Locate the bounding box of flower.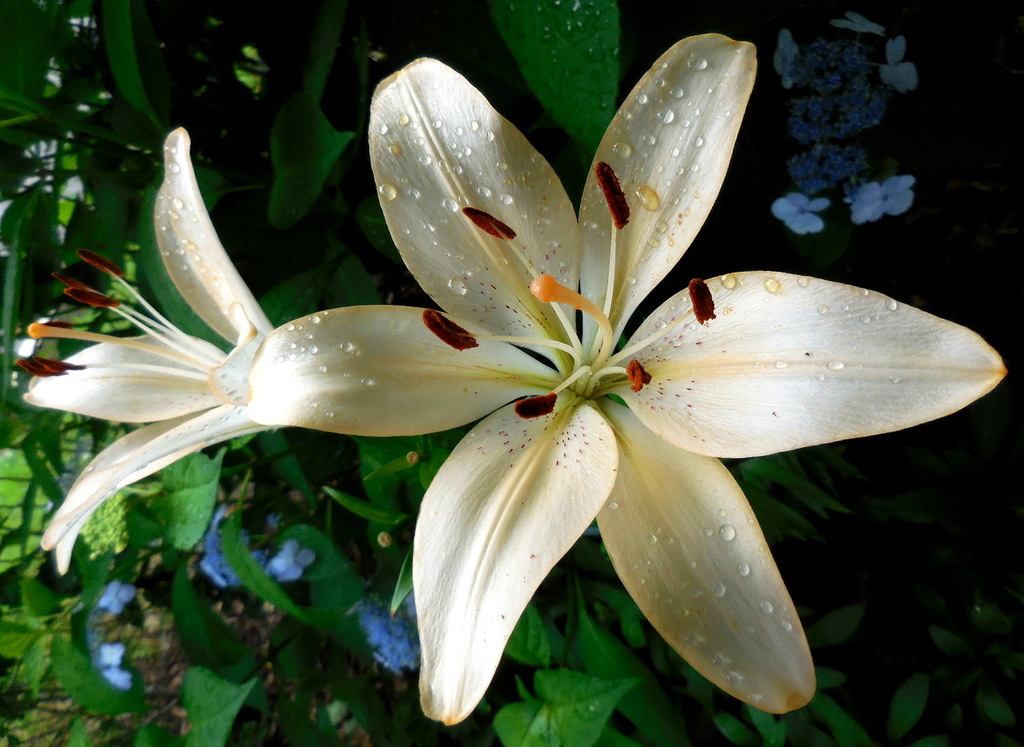
Bounding box: l=775, t=27, r=793, b=83.
